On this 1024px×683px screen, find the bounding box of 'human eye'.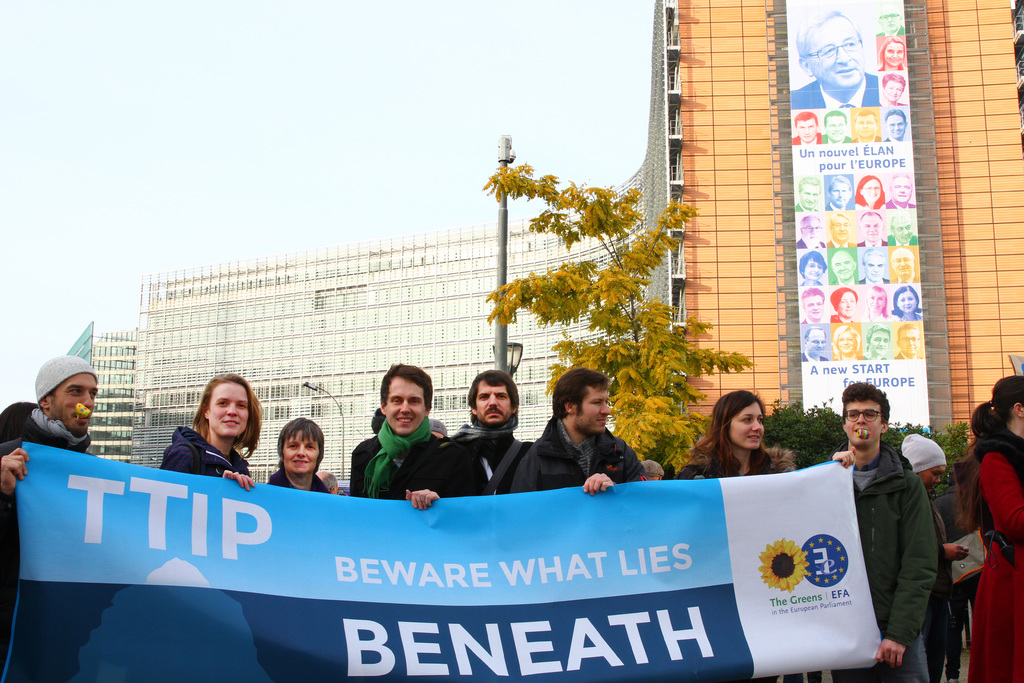
Bounding box: bbox(70, 386, 81, 395).
